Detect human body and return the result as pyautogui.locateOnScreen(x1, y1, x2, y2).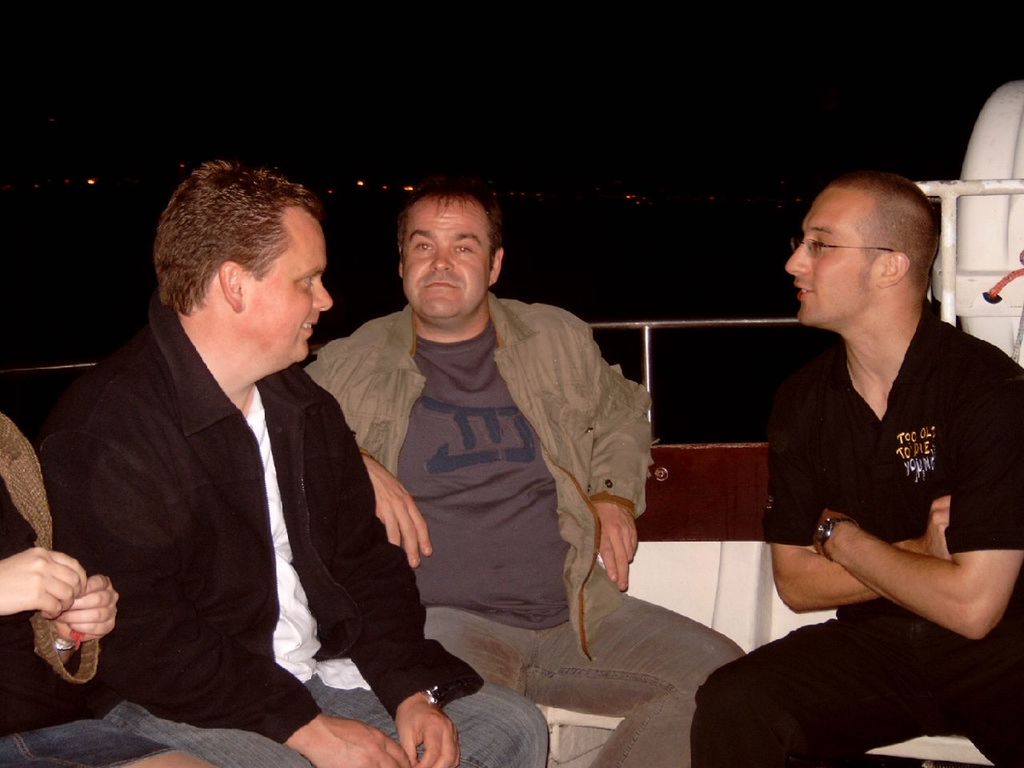
pyautogui.locateOnScreen(305, 176, 745, 767).
